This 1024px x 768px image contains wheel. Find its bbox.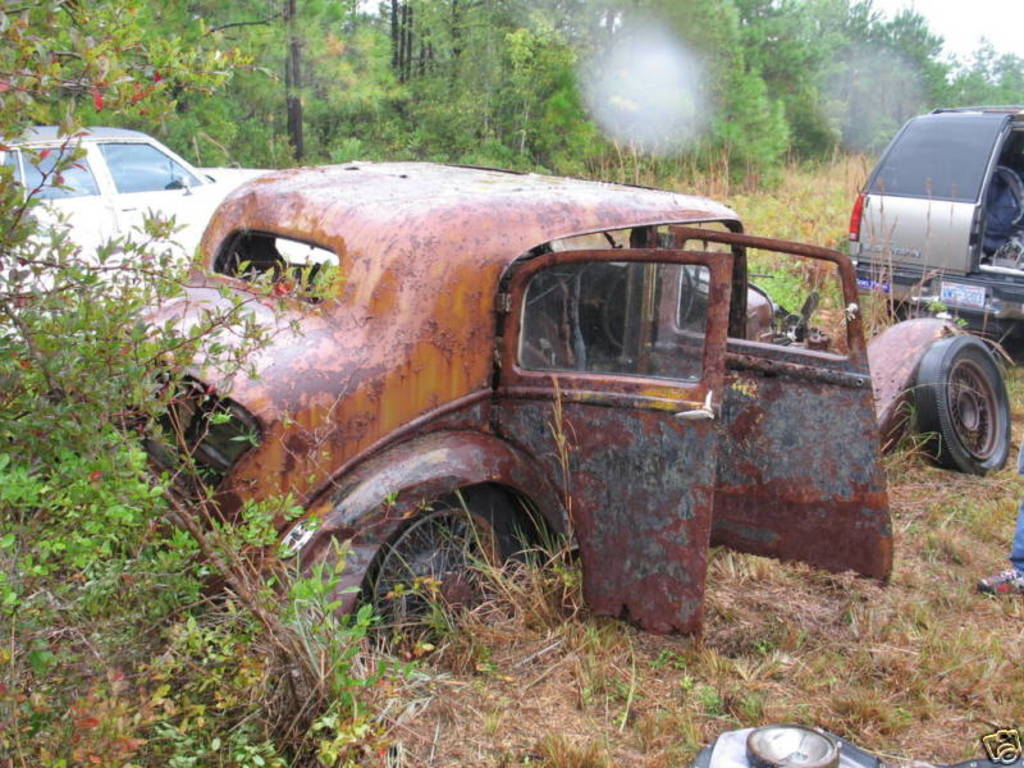
[left=602, top=257, right=695, bottom=351].
